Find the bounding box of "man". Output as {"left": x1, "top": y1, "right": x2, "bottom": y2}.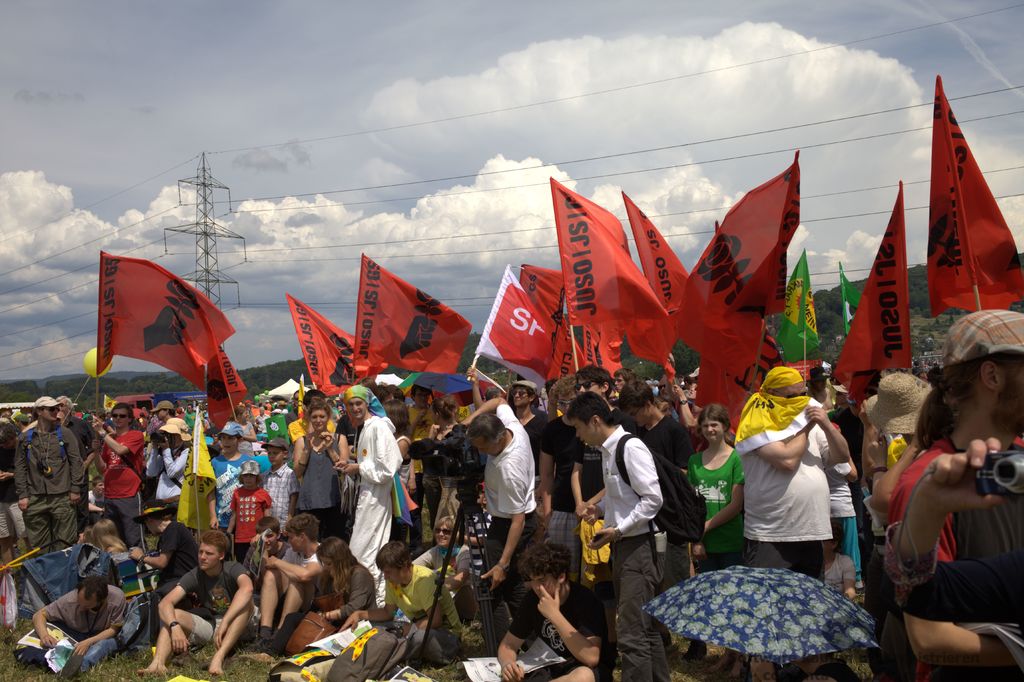
{"left": 342, "top": 543, "right": 454, "bottom": 664}.
